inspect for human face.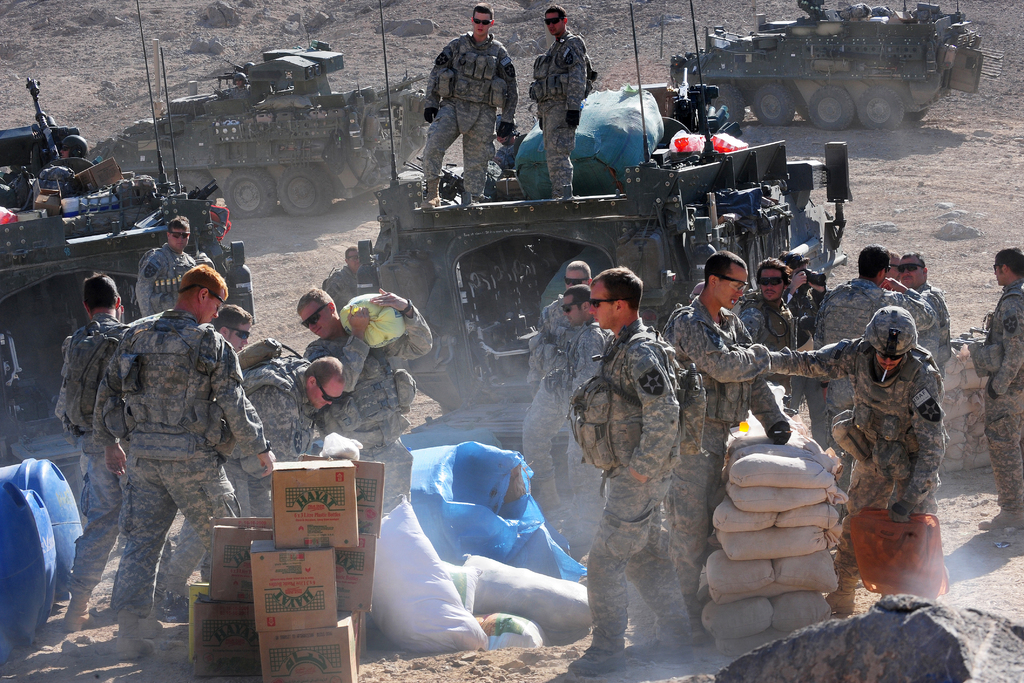
Inspection: (x1=473, y1=13, x2=490, y2=40).
